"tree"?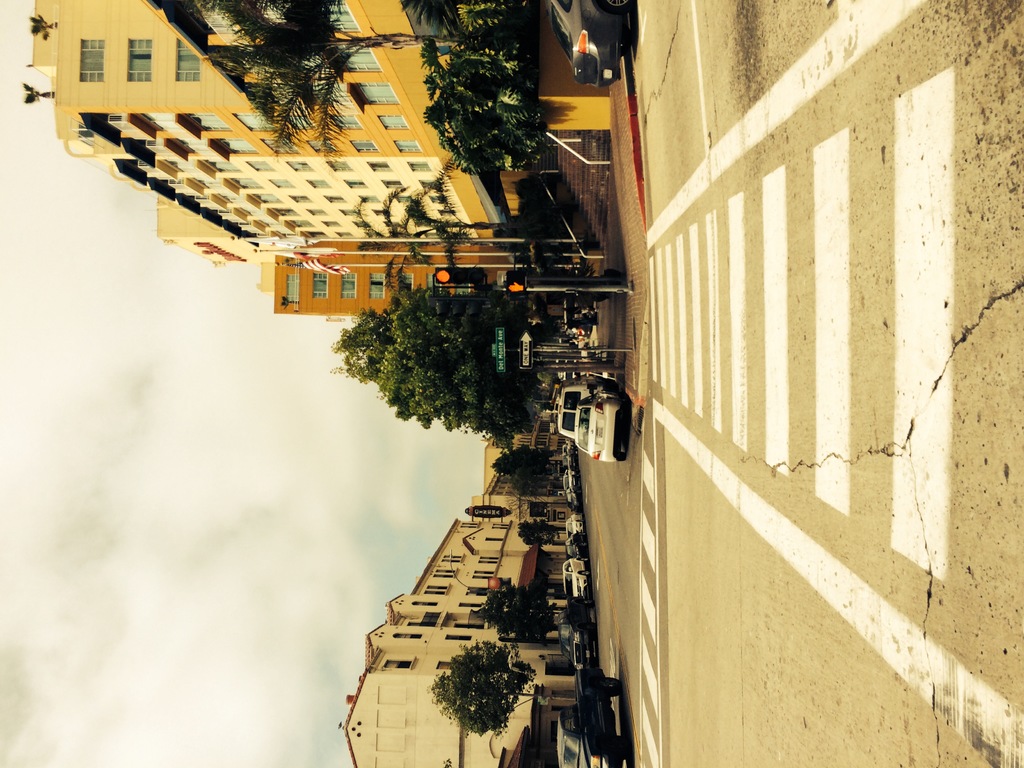
pyautogui.locateOnScreen(327, 280, 625, 447)
